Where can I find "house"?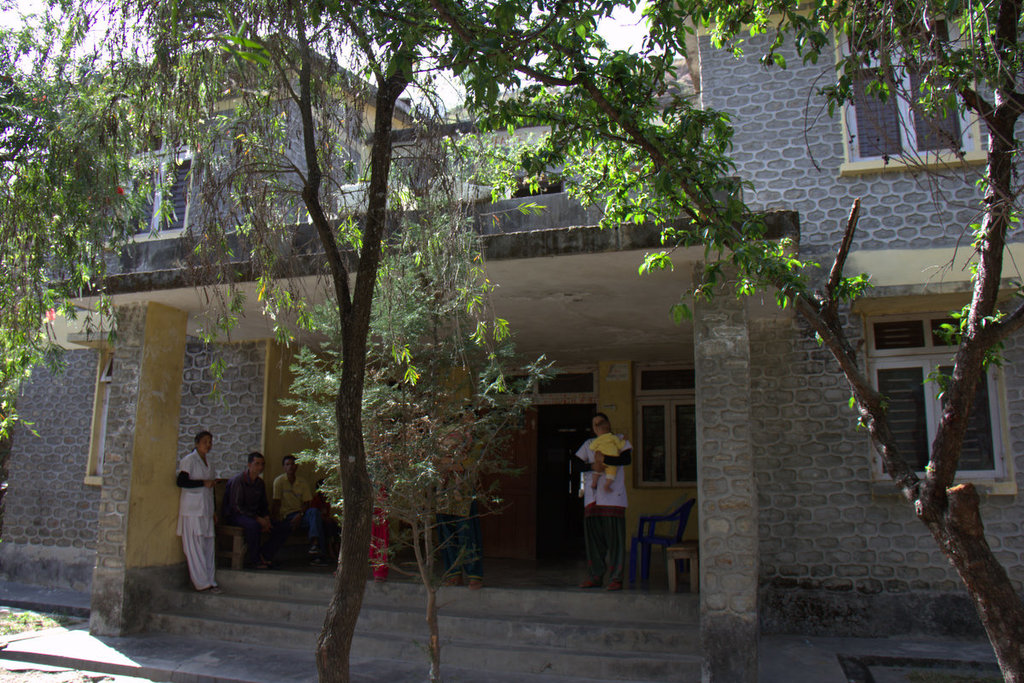
You can find it at <box>45,34,1023,597</box>.
